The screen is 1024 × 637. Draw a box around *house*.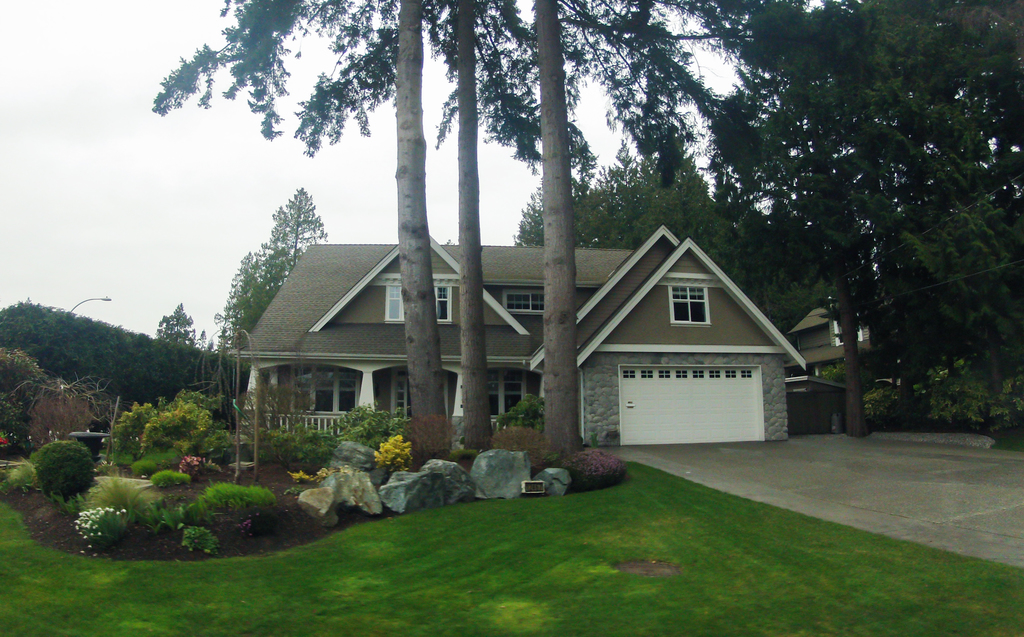
bbox(229, 227, 820, 449).
